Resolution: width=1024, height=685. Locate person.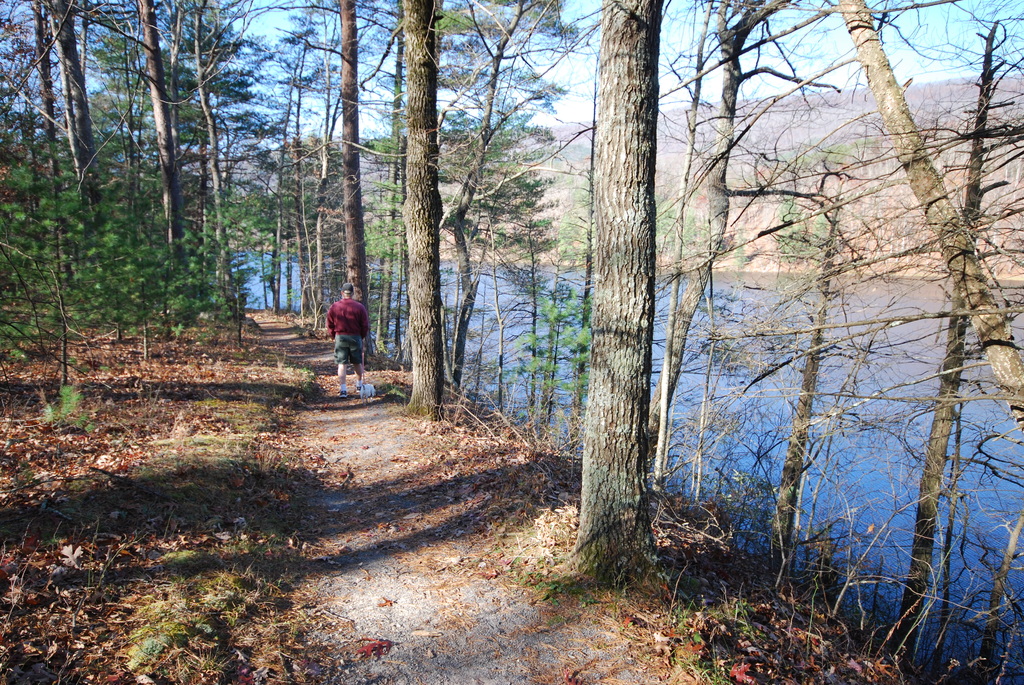
detection(324, 282, 369, 402).
